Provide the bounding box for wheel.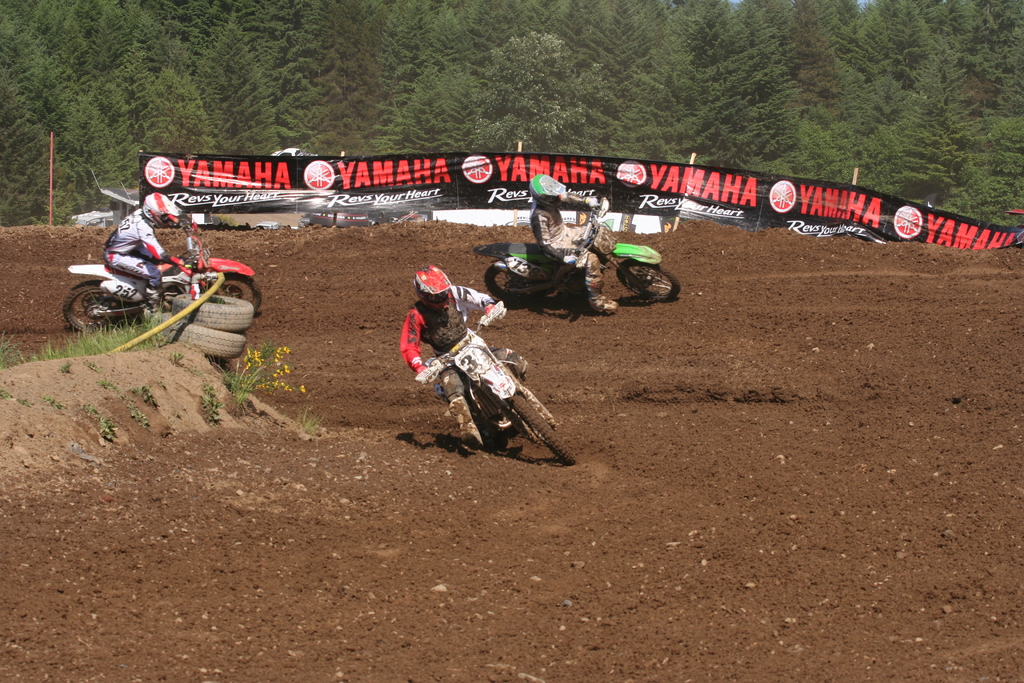
(left=486, top=262, right=544, bottom=303).
